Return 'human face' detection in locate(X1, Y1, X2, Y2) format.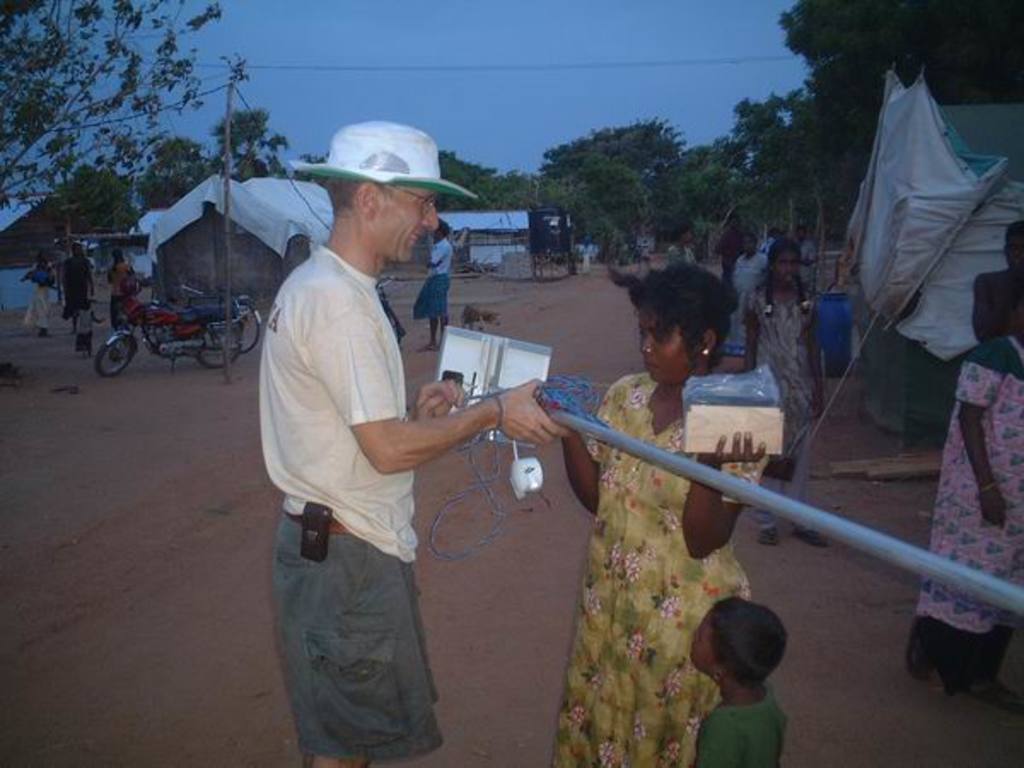
locate(746, 234, 756, 251).
